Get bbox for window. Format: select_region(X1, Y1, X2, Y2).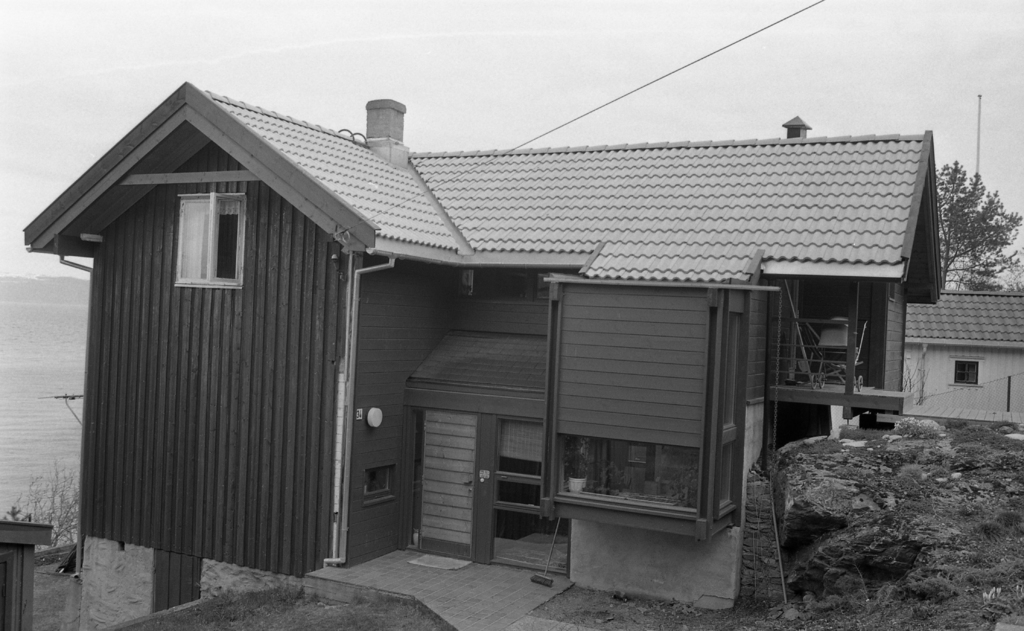
select_region(556, 435, 696, 506).
